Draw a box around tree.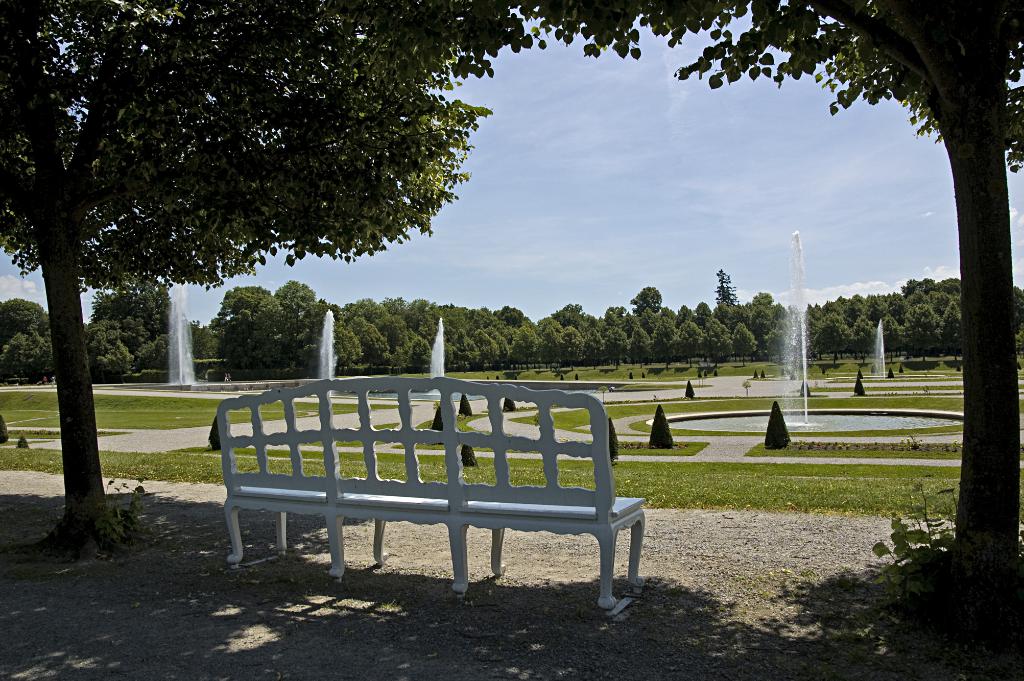
bbox(410, 298, 438, 362).
